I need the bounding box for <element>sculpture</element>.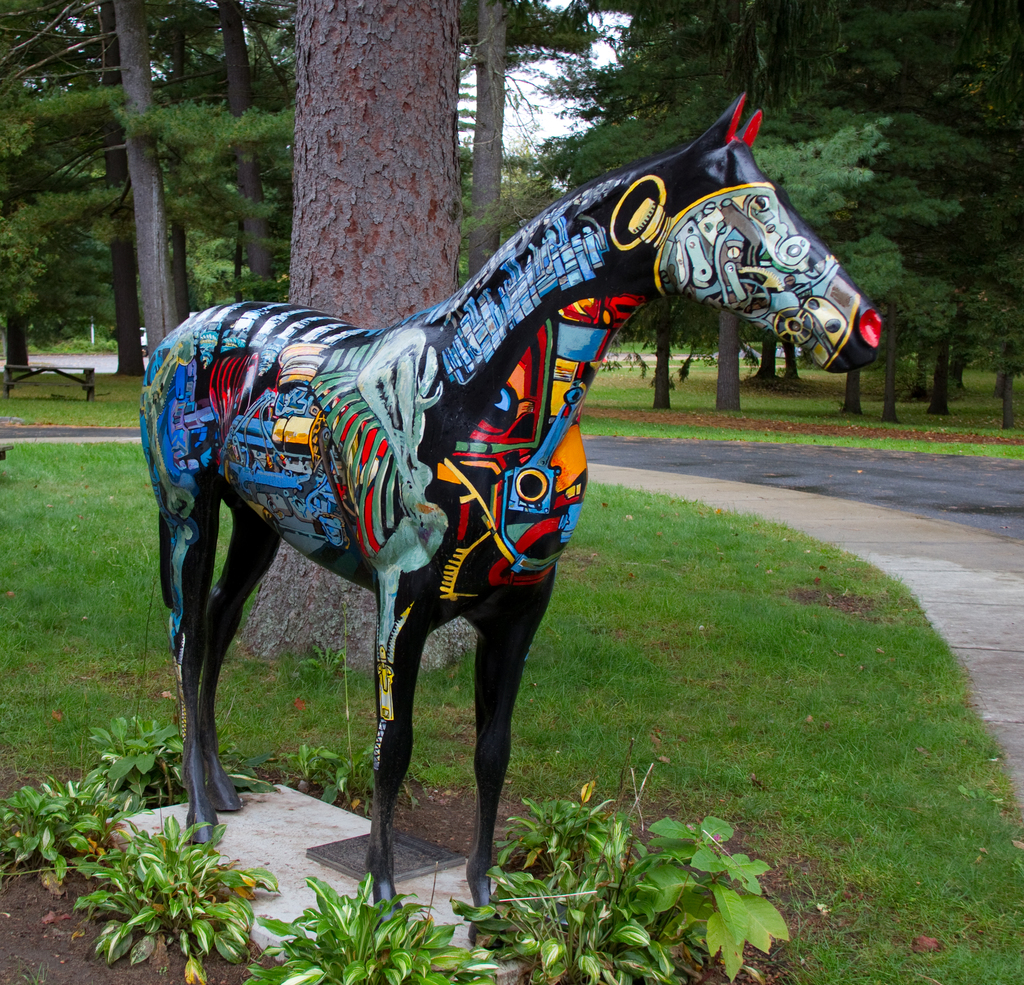
Here it is: 129/109/848/932.
